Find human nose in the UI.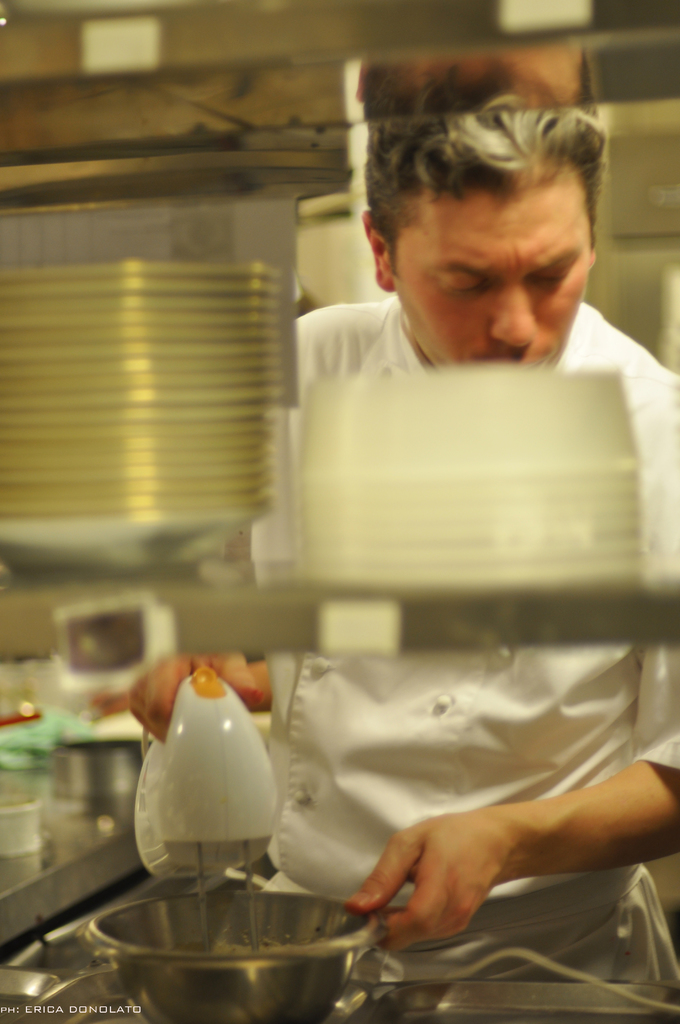
UI element at l=488, t=273, r=539, b=350.
